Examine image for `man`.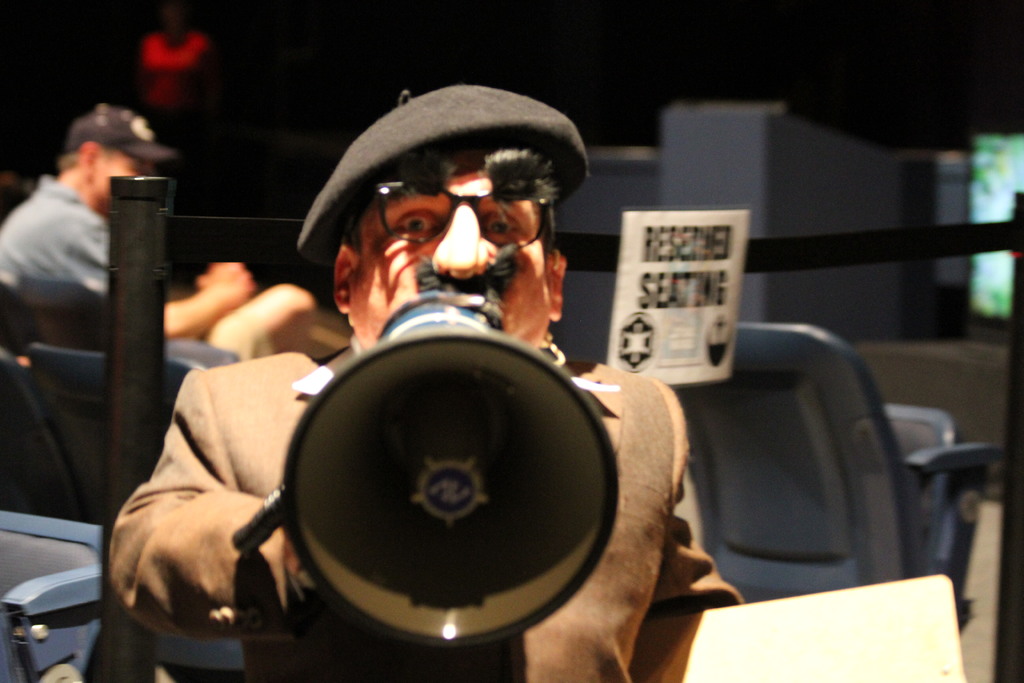
Examination result: Rect(0, 97, 190, 302).
